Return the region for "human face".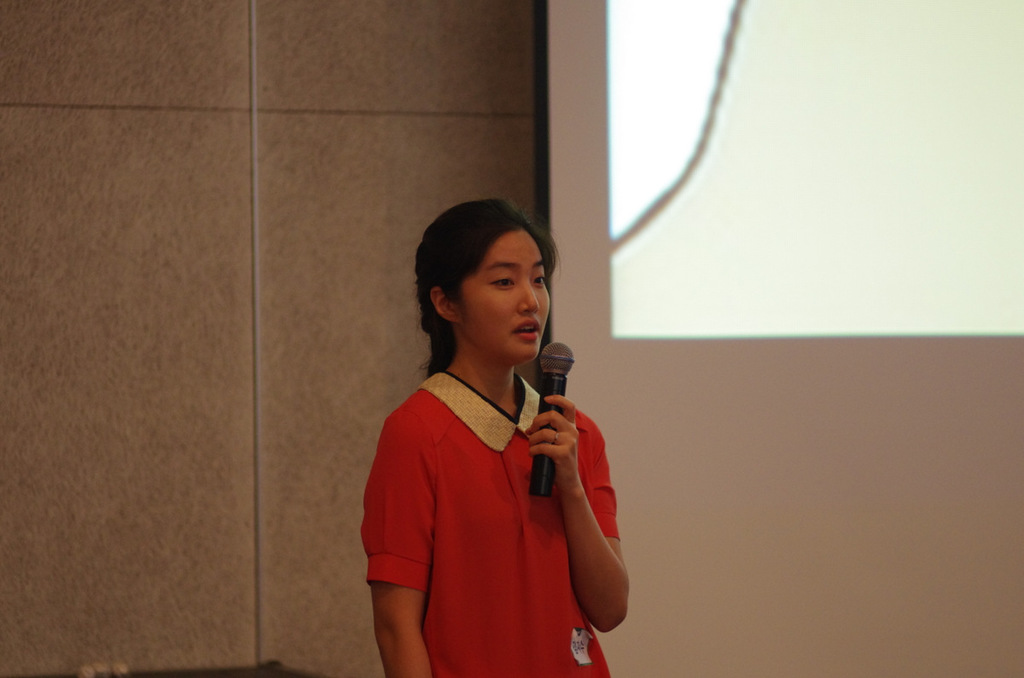
x1=461, y1=230, x2=551, y2=354.
